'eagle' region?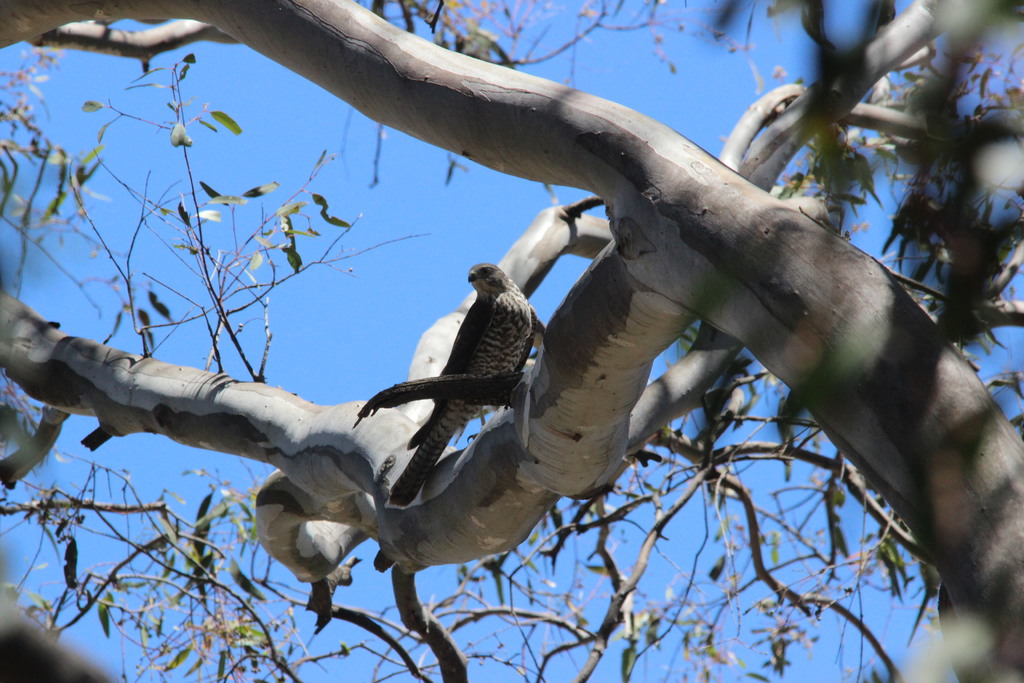
x1=388, y1=263, x2=540, y2=509
